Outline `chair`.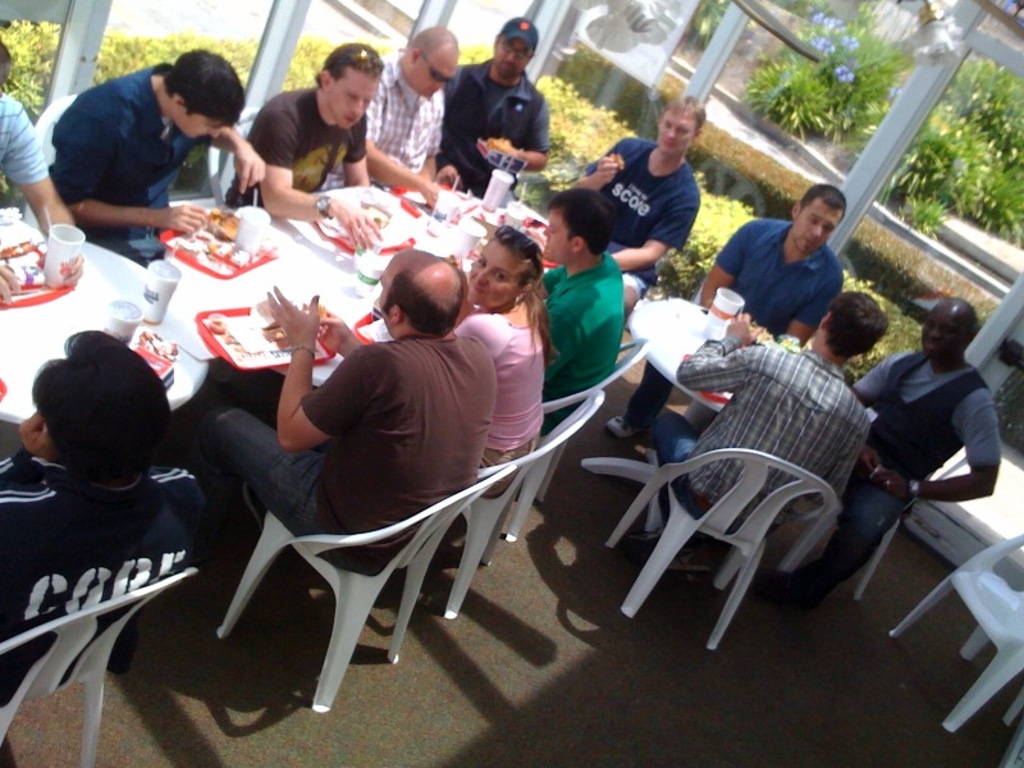
Outline: (x1=886, y1=532, x2=1023, y2=737).
